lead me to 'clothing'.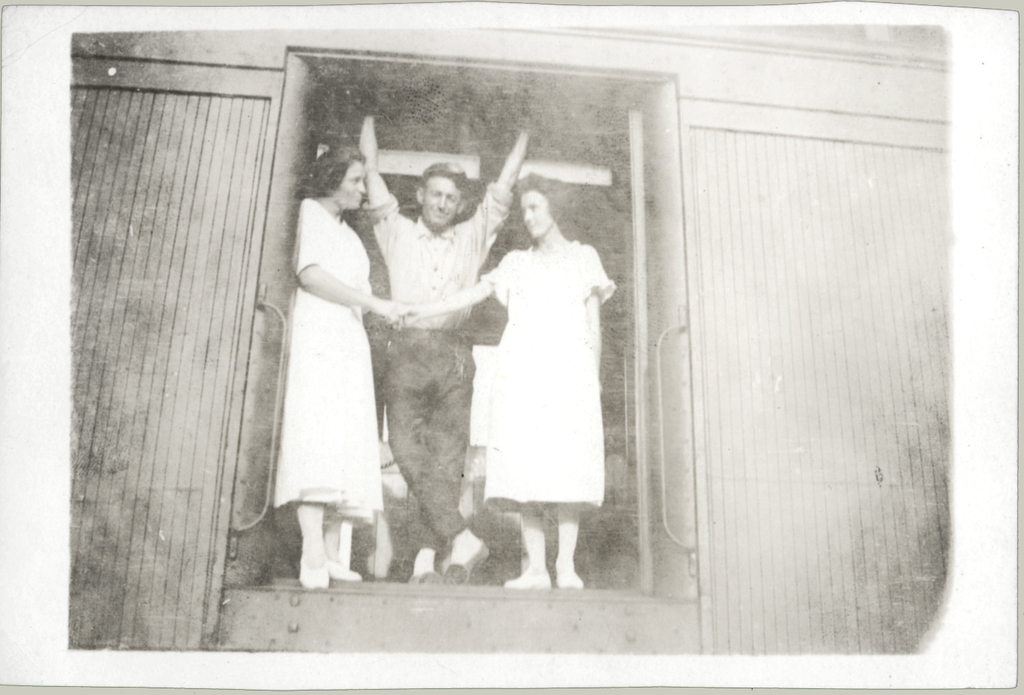
Lead to (480,240,616,516).
